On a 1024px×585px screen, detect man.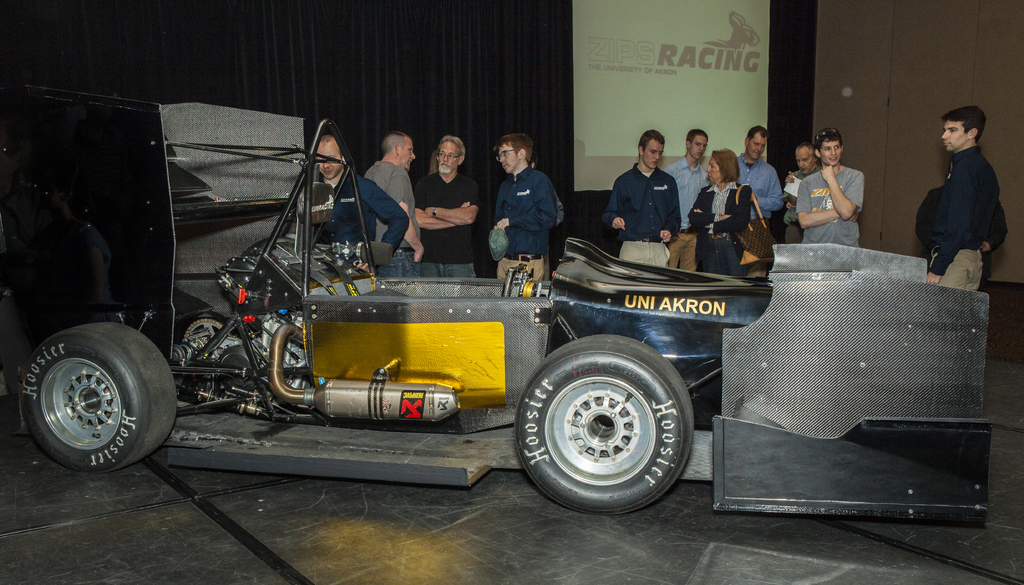
792 123 871 250.
